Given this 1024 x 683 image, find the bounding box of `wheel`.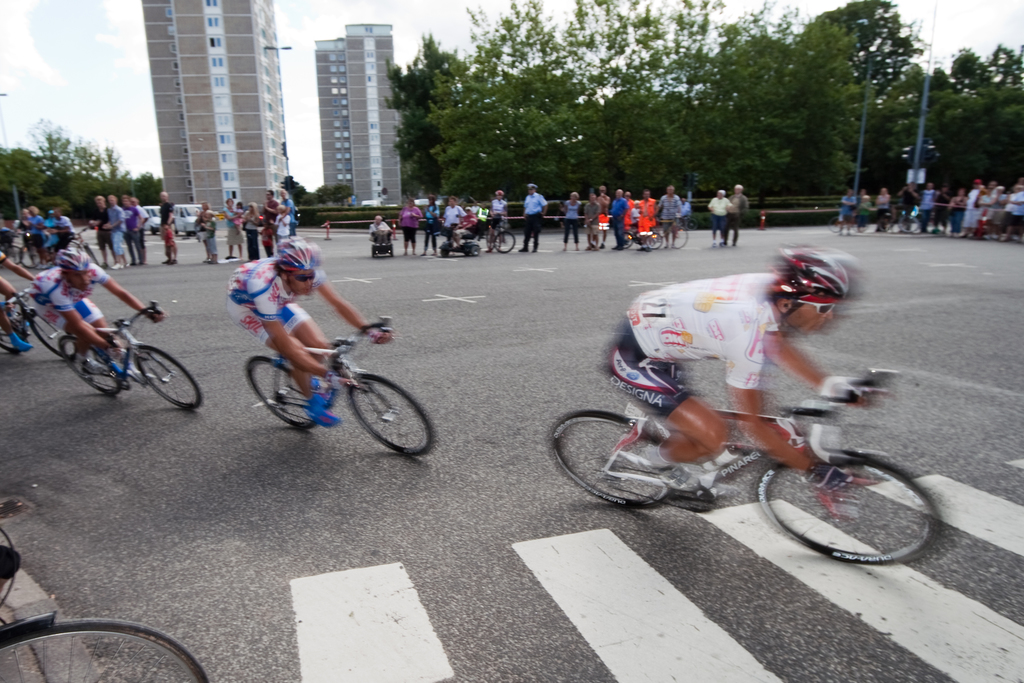
(5,245,24,263).
